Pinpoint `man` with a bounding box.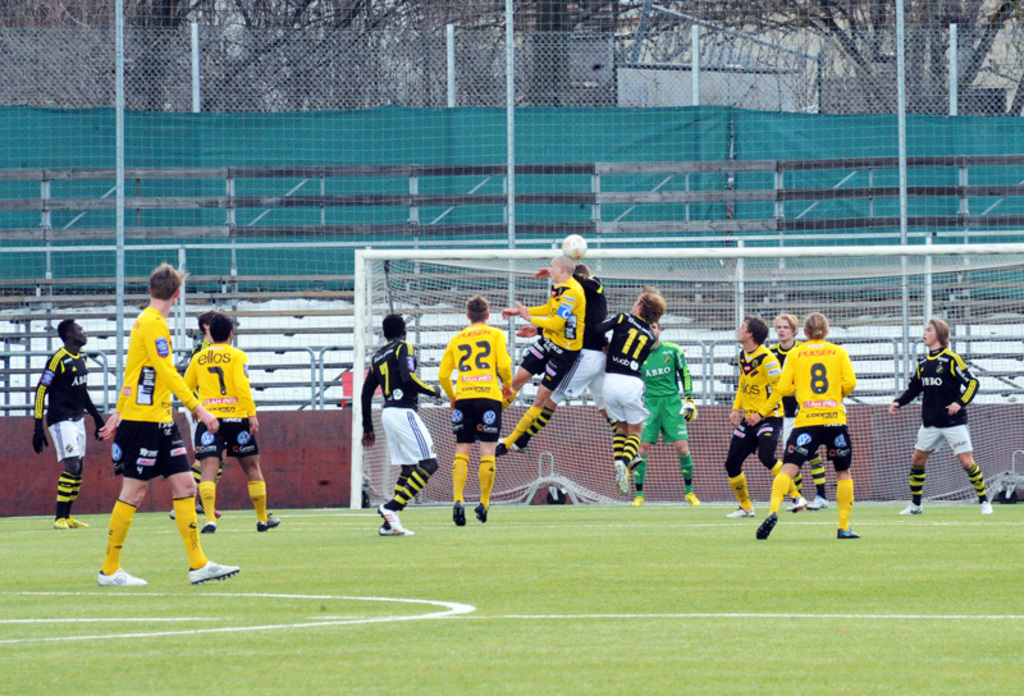
bbox(499, 251, 584, 458).
